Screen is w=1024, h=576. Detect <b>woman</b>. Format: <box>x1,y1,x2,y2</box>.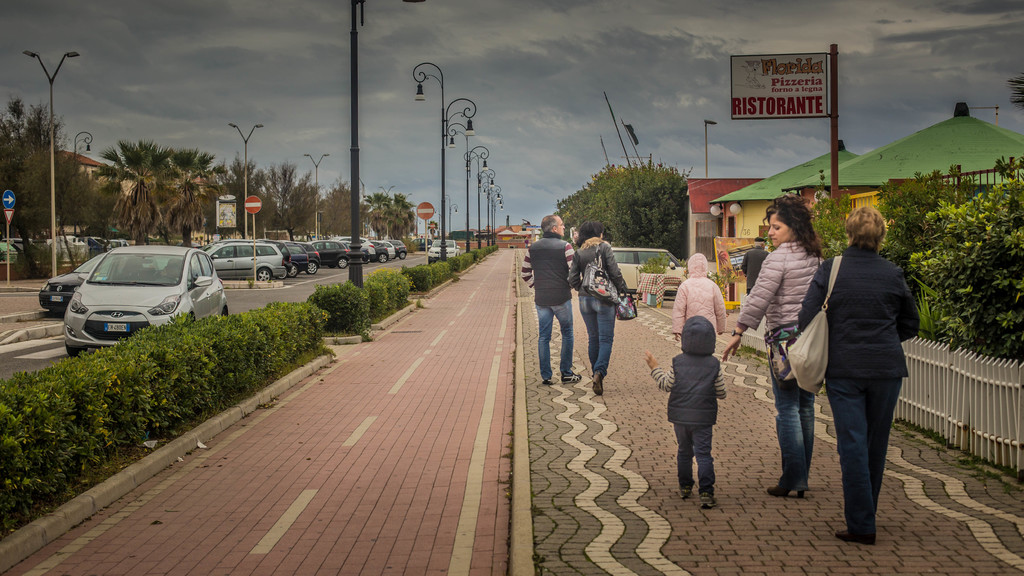
<box>568,220,630,395</box>.
